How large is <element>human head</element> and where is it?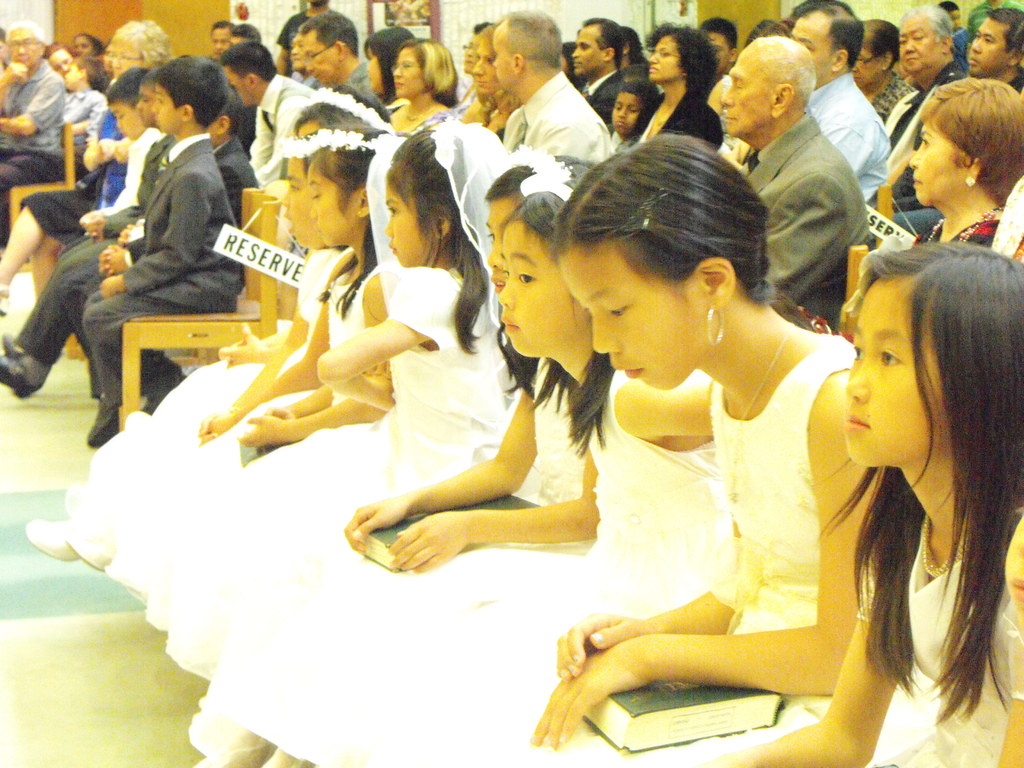
Bounding box: (left=214, top=19, right=231, bottom=48).
